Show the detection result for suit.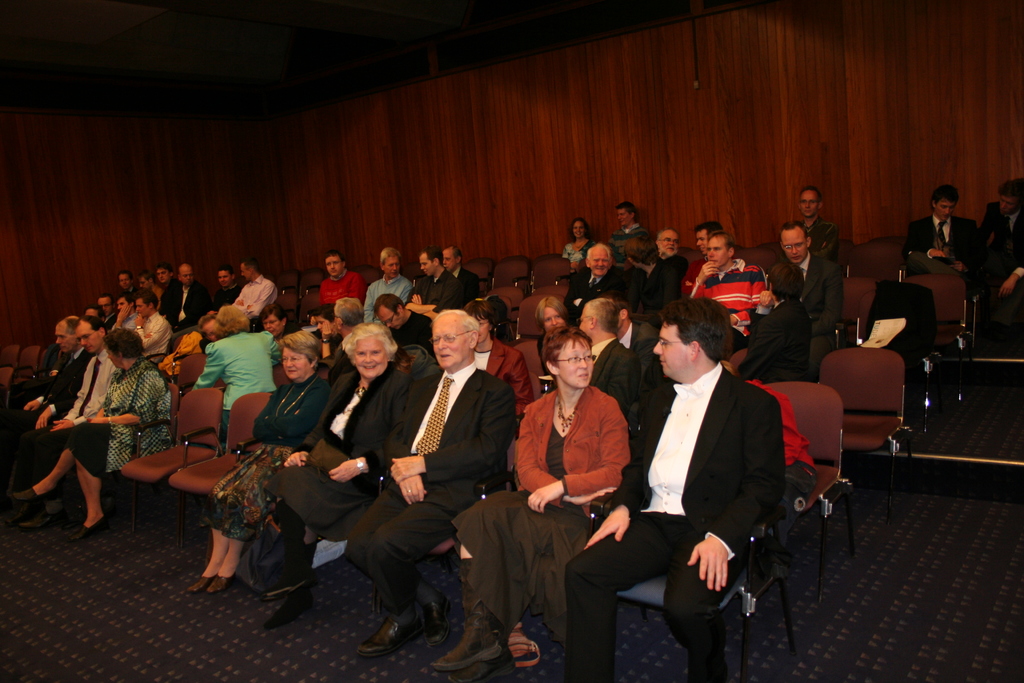
region(484, 336, 532, 413).
